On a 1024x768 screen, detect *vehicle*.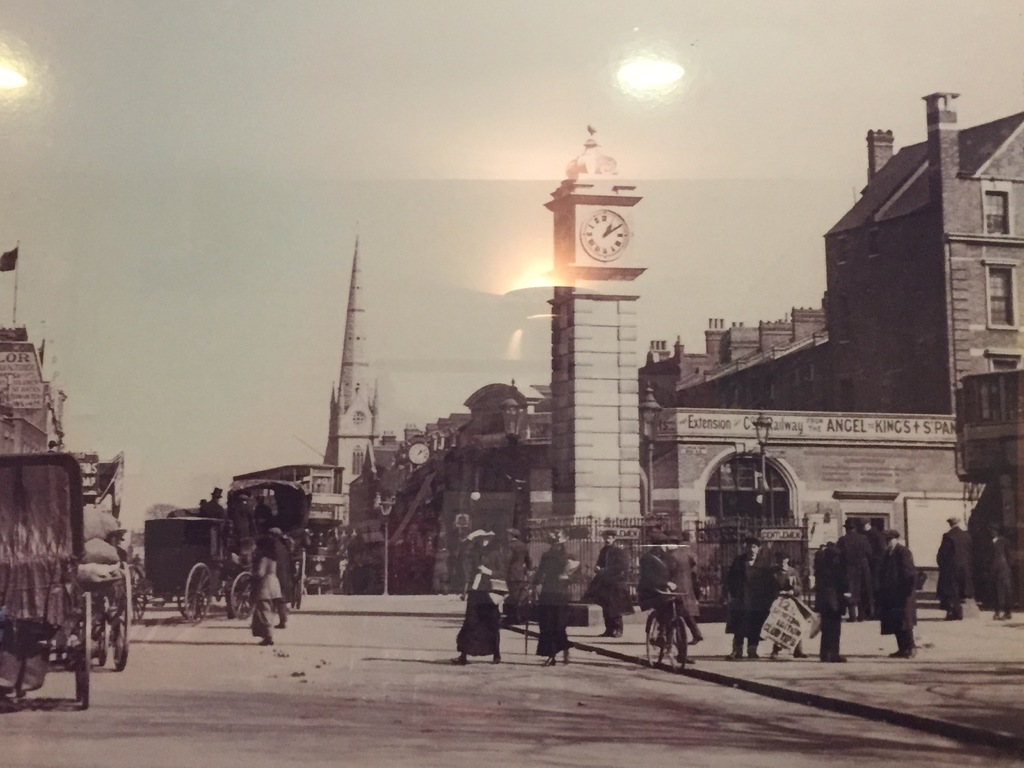
bbox=(643, 579, 703, 669).
